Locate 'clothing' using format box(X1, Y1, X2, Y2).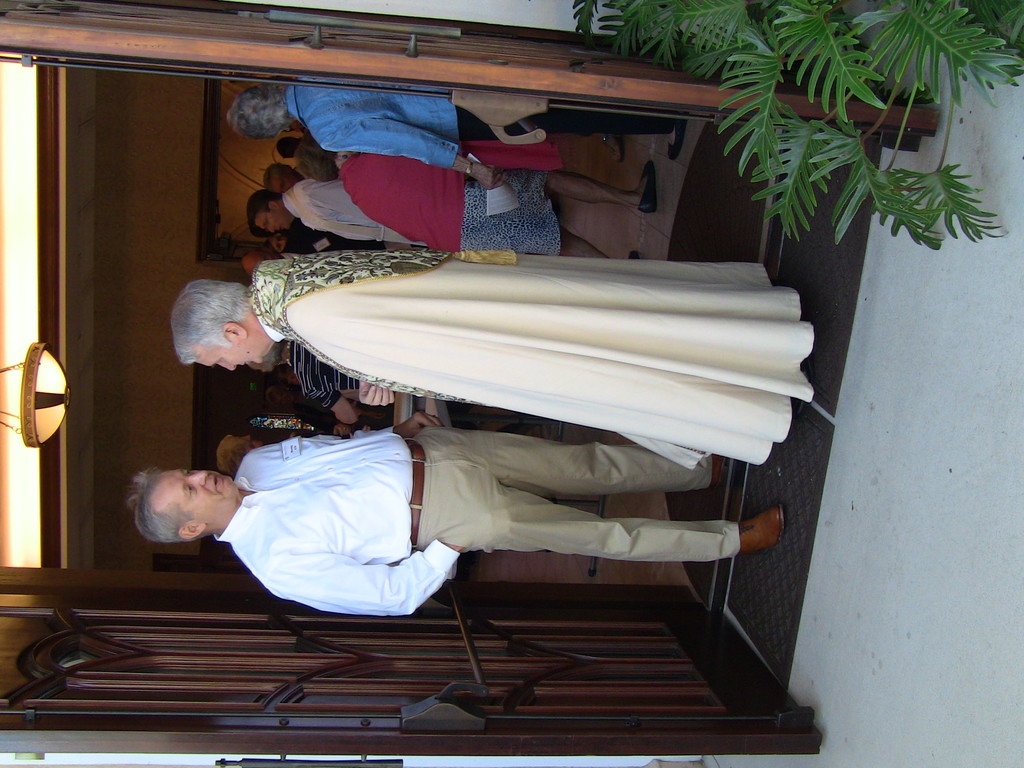
box(213, 426, 742, 617).
